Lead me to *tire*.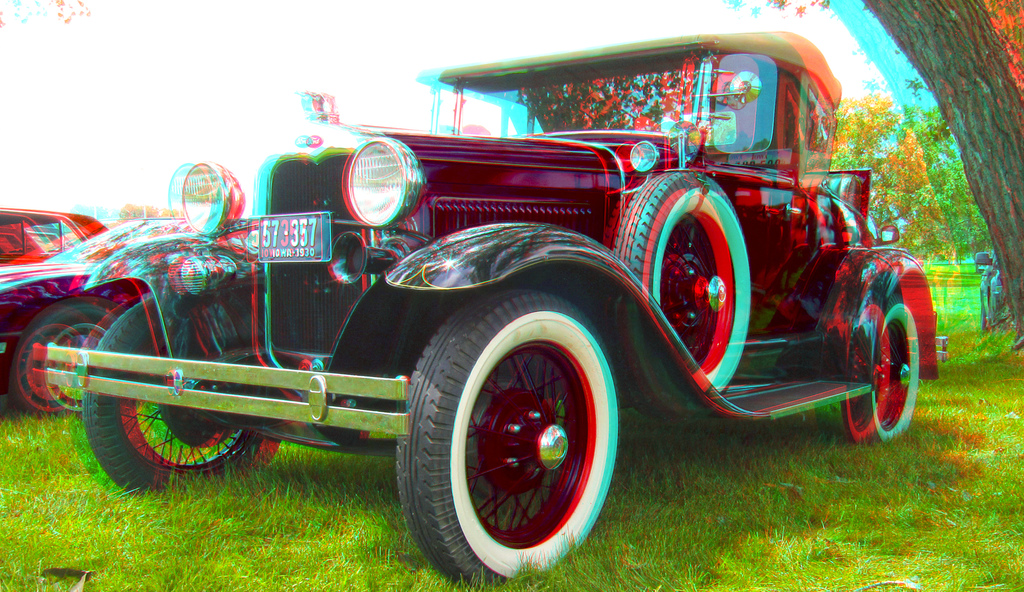
Lead to region(75, 293, 293, 506).
